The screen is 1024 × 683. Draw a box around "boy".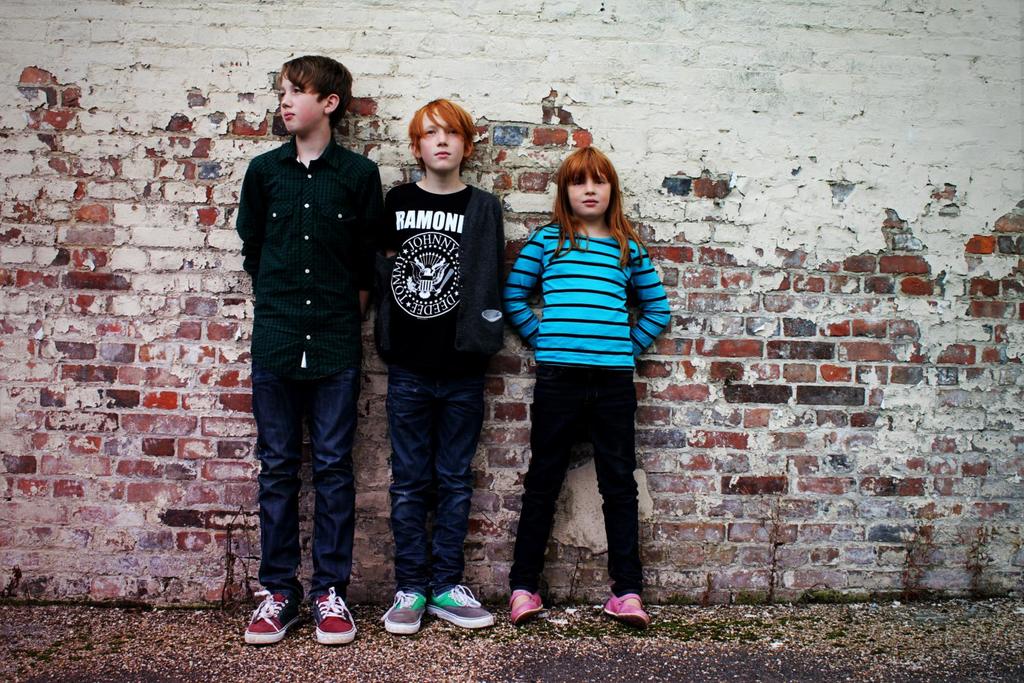
[234, 92, 408, 631].
